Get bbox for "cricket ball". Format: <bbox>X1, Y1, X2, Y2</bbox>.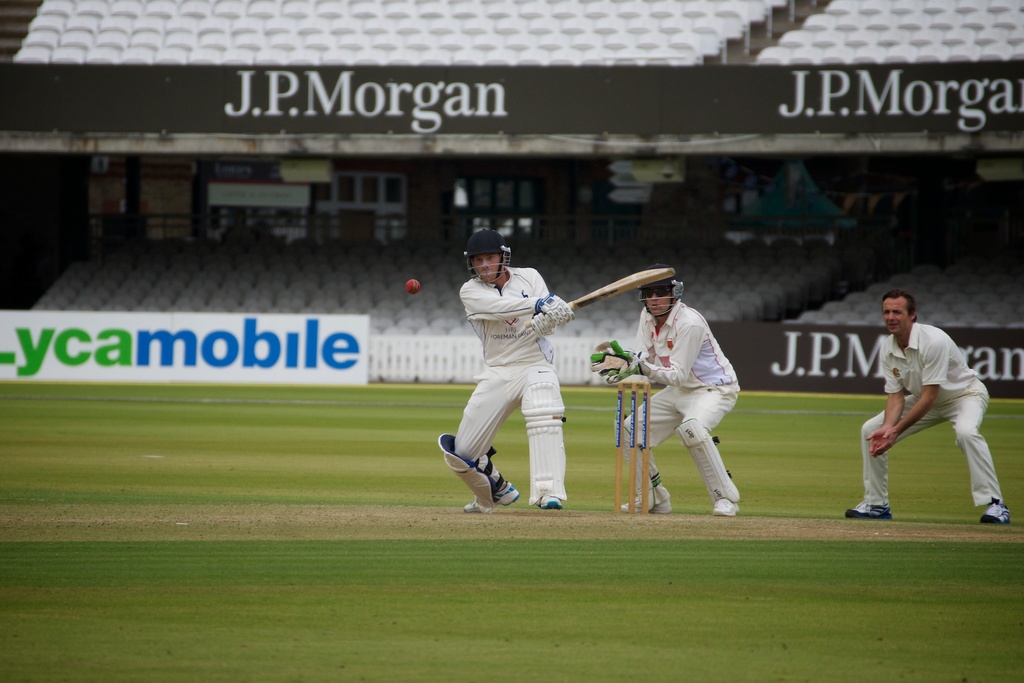
<bbox>406, 279, 421, 295</bbox>.
